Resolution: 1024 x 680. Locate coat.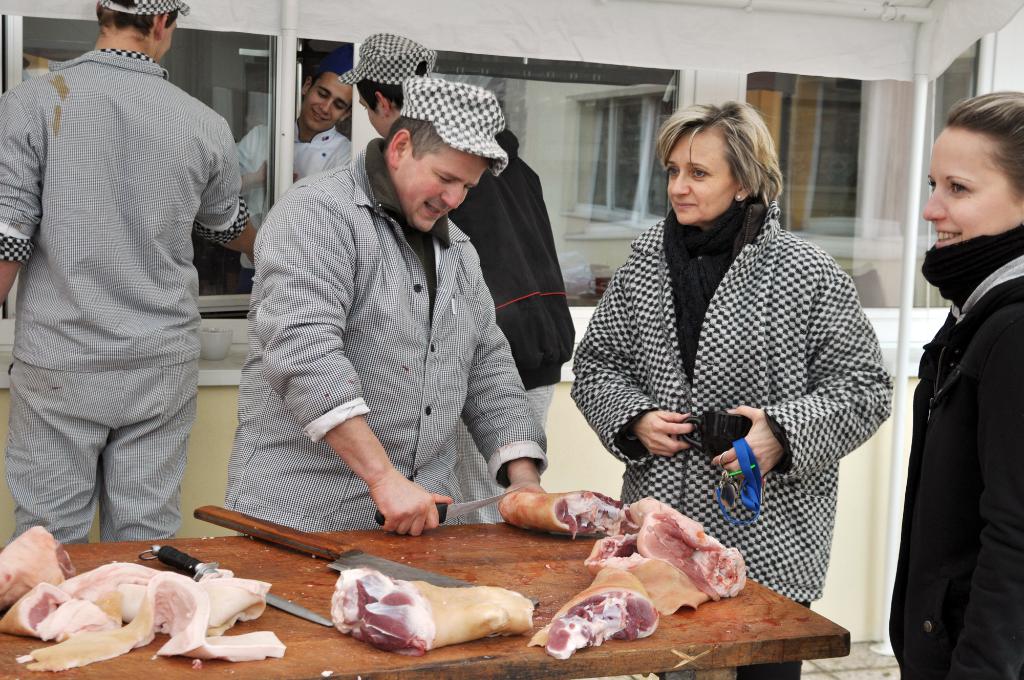
x1=447 y1=135 x2=571 y2=401.
